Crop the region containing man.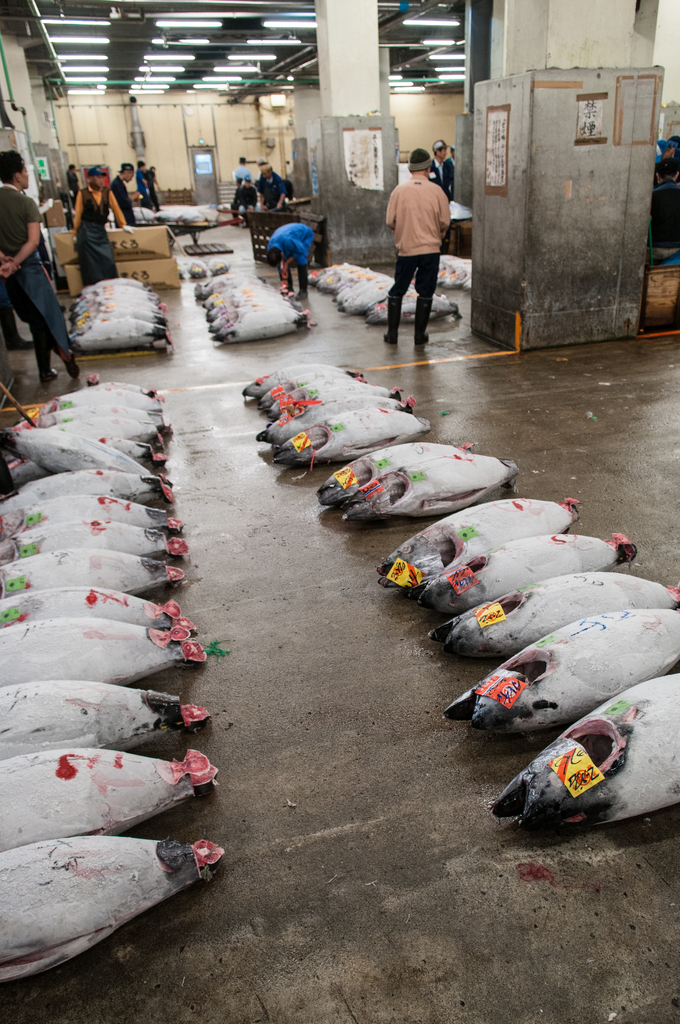
Crop region: 266,219,315,310.
